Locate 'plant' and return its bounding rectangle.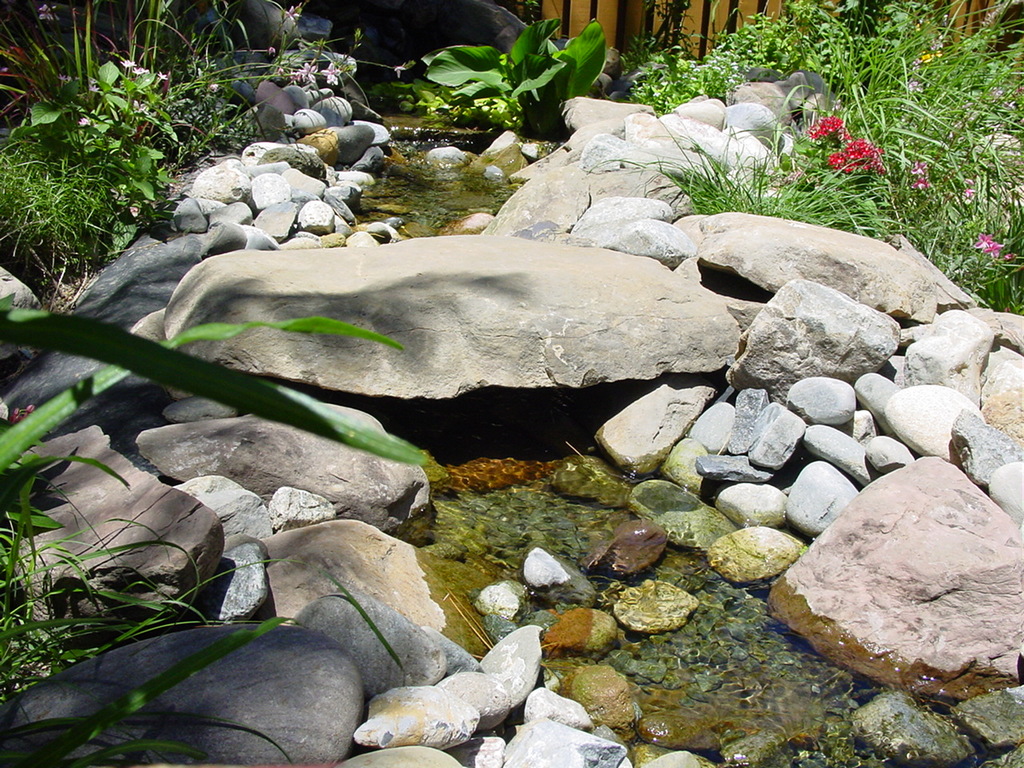
[x1=2, y1=314, x2=438, y2=534].
